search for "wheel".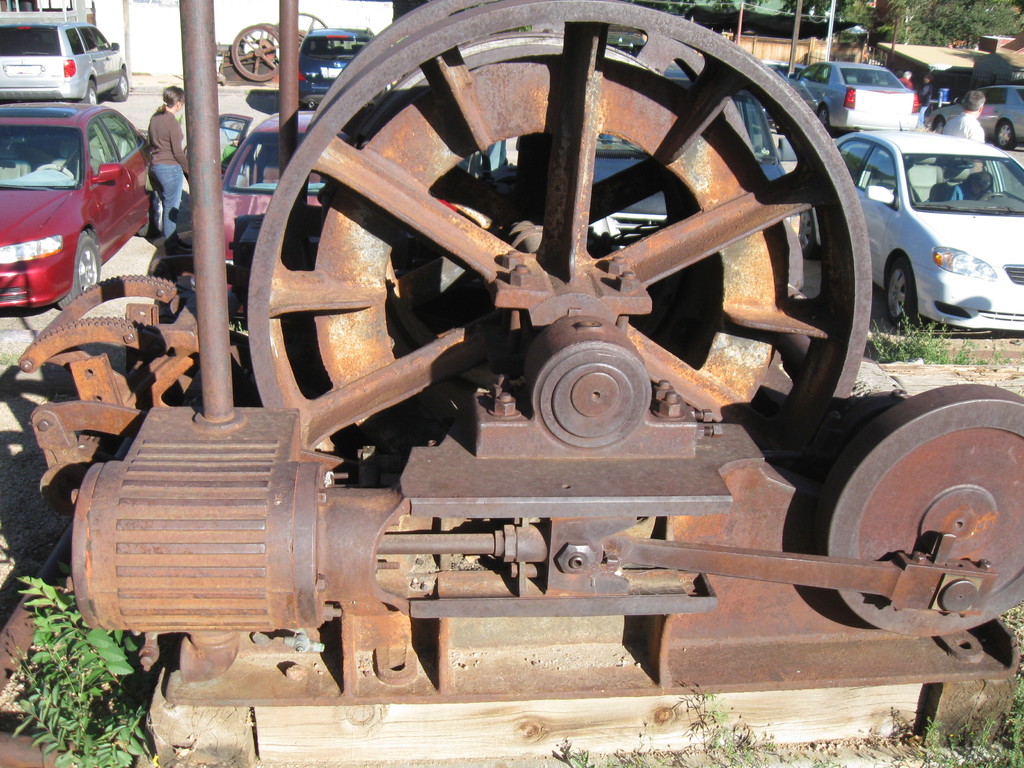
Found at bbox=(815, 381, 1023, 636).
